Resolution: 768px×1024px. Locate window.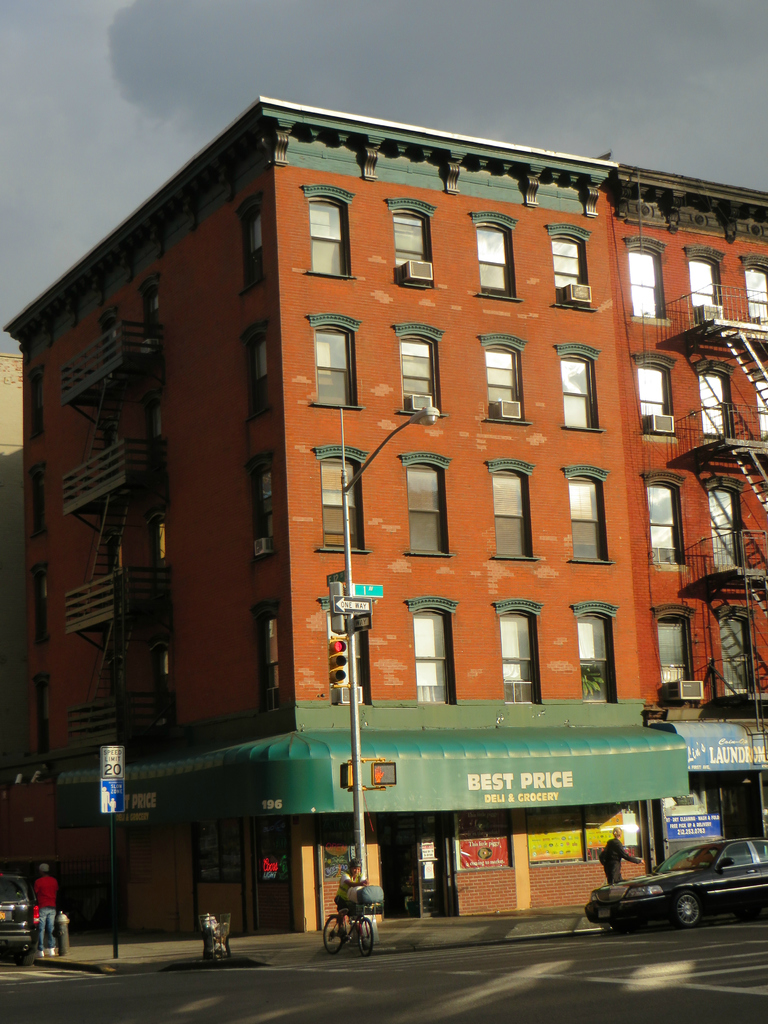
{"x1": 475, "y1": 221, "x2": 517, "y2": 300}.
